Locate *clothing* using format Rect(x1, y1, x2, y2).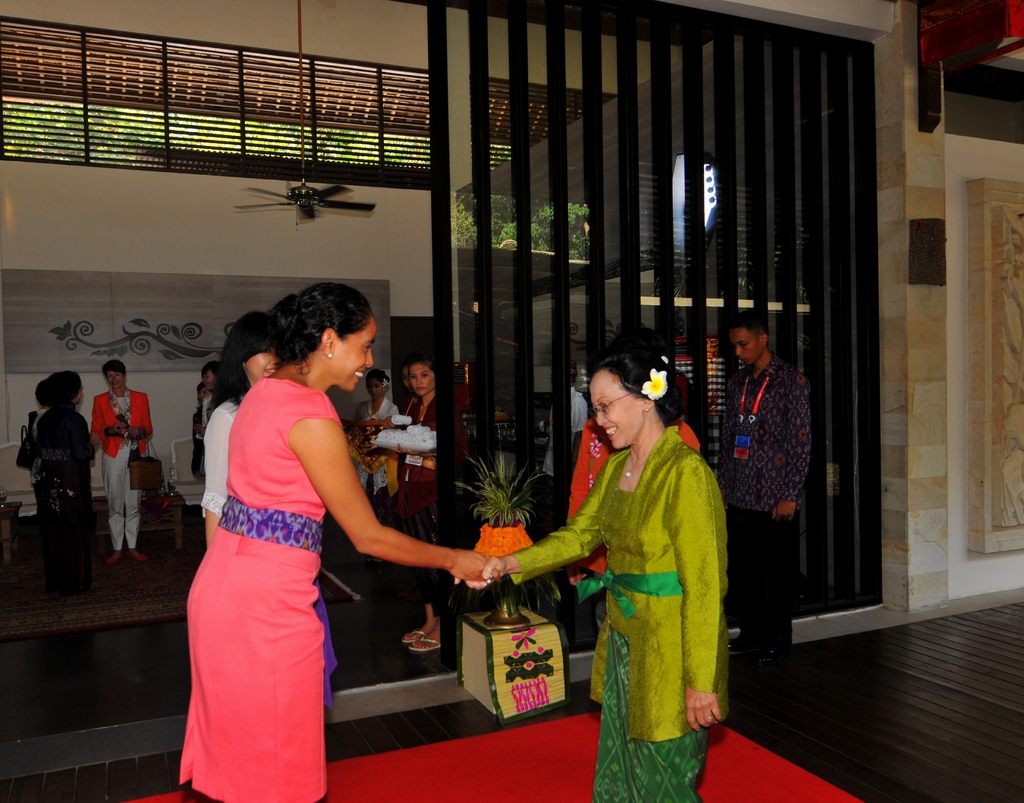
Rect(202, 394, 246, 510).
